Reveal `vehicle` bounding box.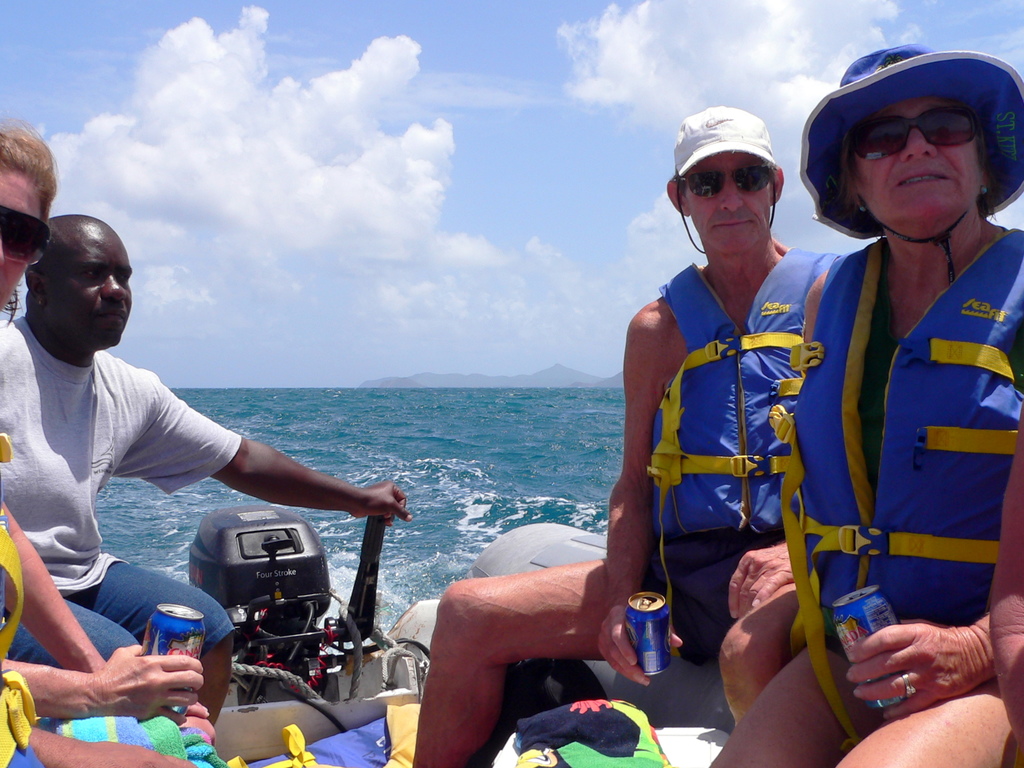
Revealed: {"left": 184, "top": 499, "right": 732, "bottom": 767}.
